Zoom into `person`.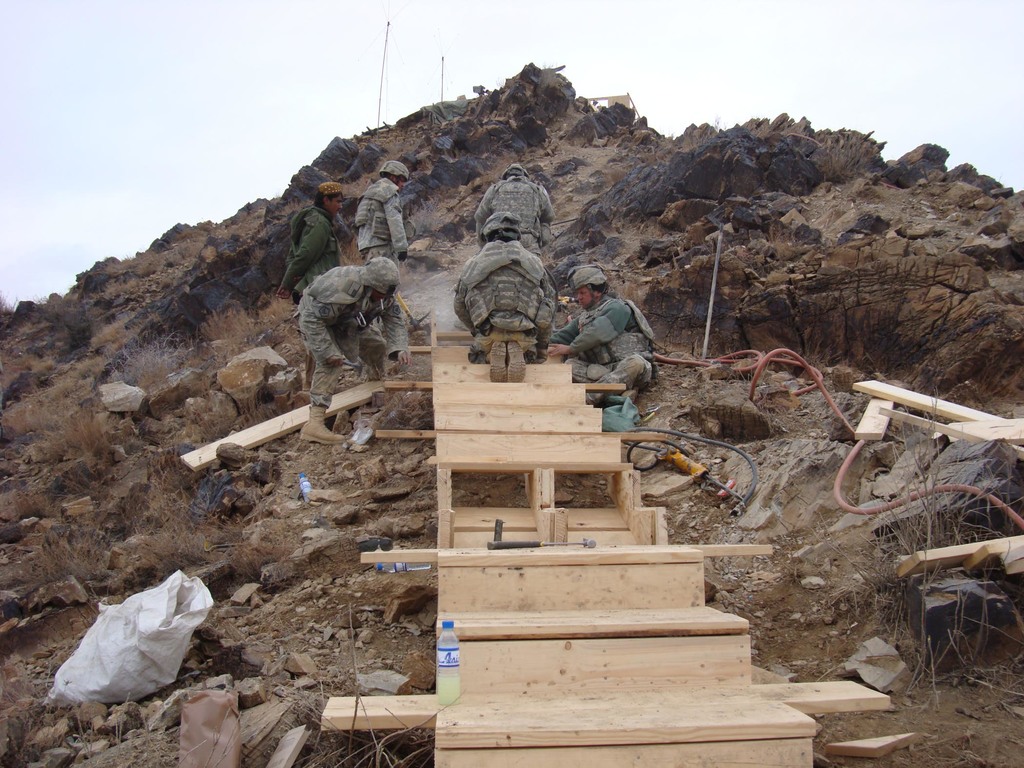
Zoom target: 468:163:566:259.
